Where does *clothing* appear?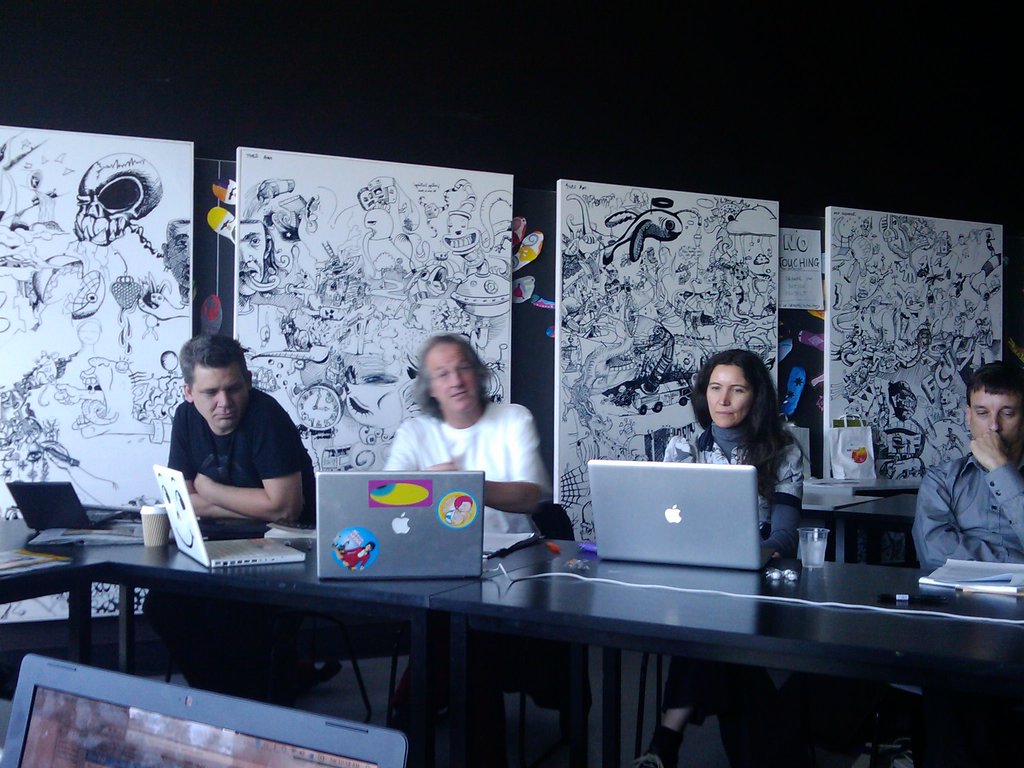
Appears at (x1=664, y1=425, x2=806, y2=767).
